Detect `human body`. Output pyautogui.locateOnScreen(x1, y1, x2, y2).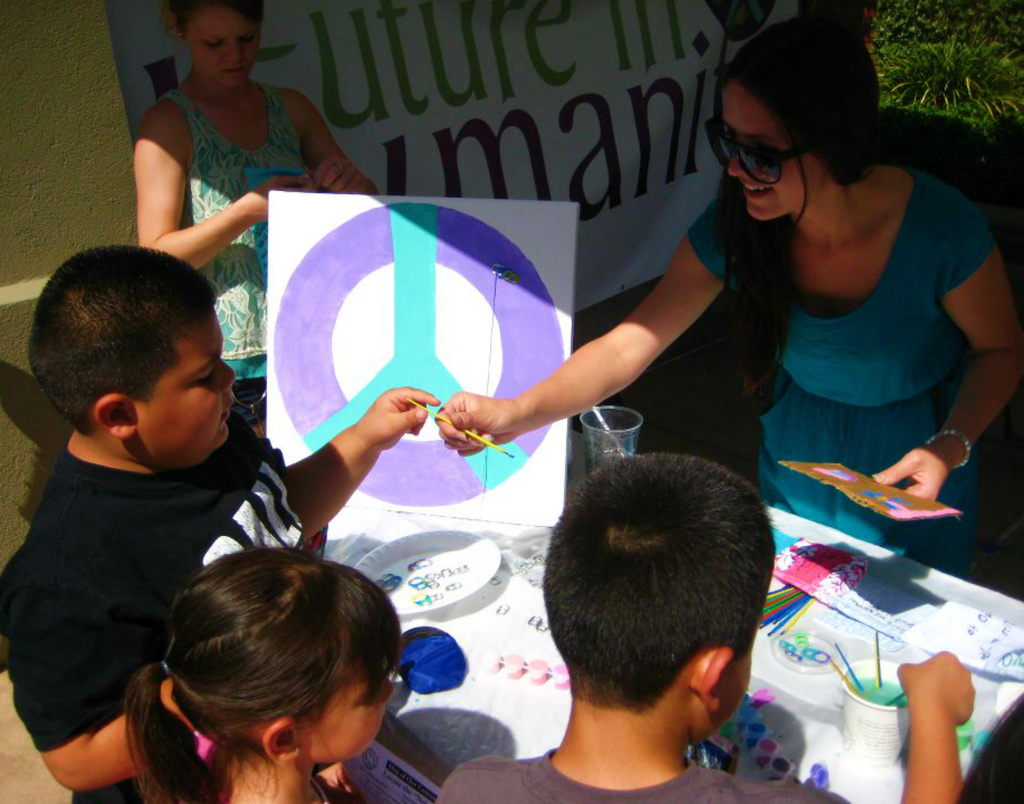
pyautogui.locateOnScreen(435, 450, 976, 803).
